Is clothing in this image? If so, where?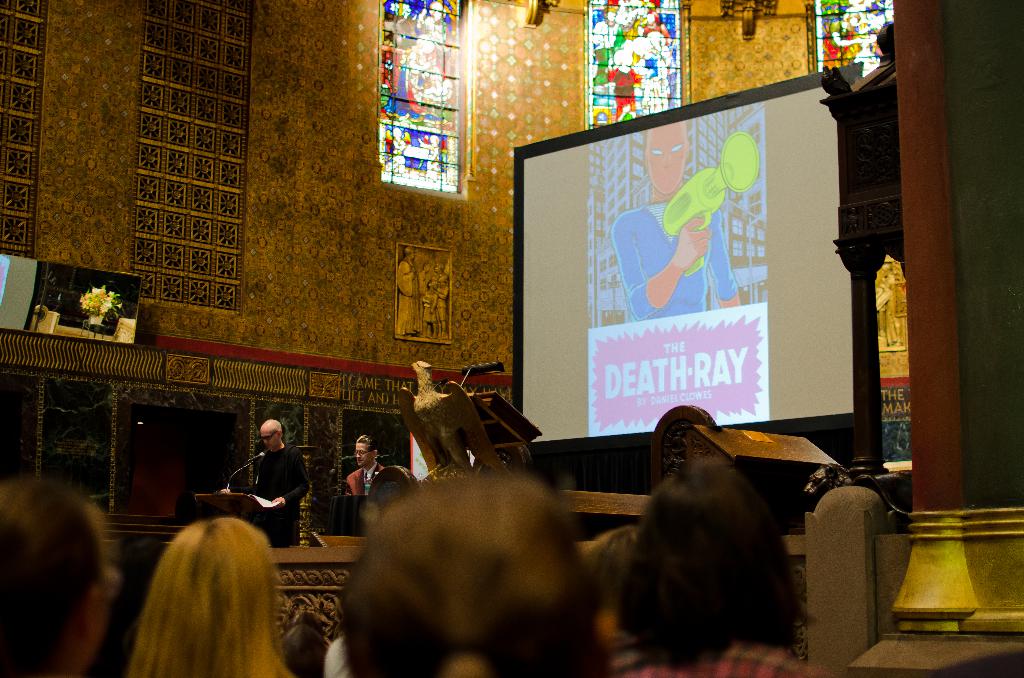
Yes, at select_region(345, 465, 393, 490).
